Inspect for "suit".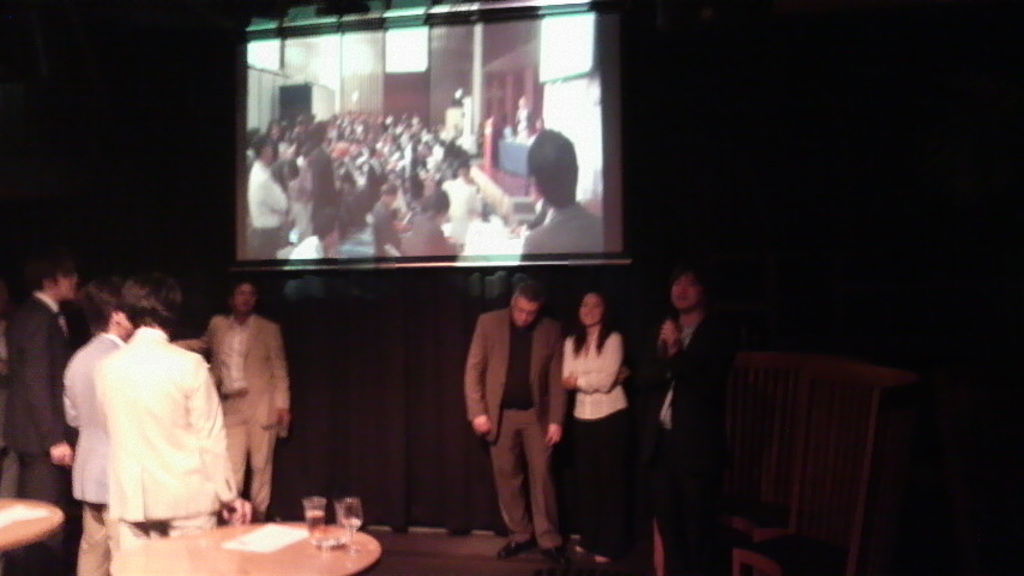
Inspection: <bbox>98, 329, 237, 546</bbox>.
